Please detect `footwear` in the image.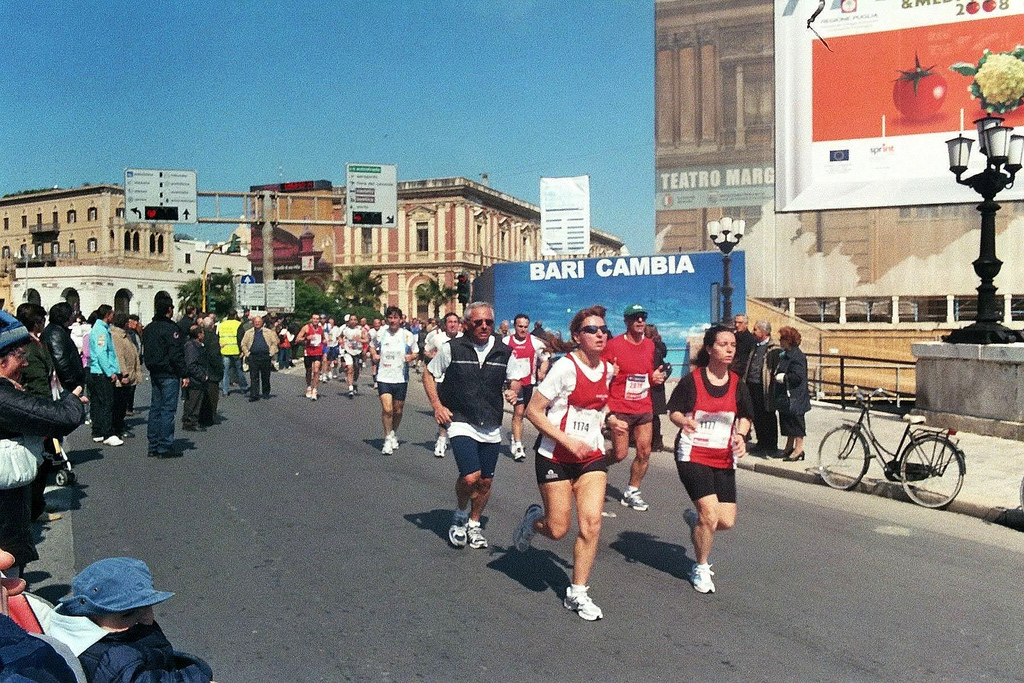
left=768, top=445, right=778, bottom=456.
